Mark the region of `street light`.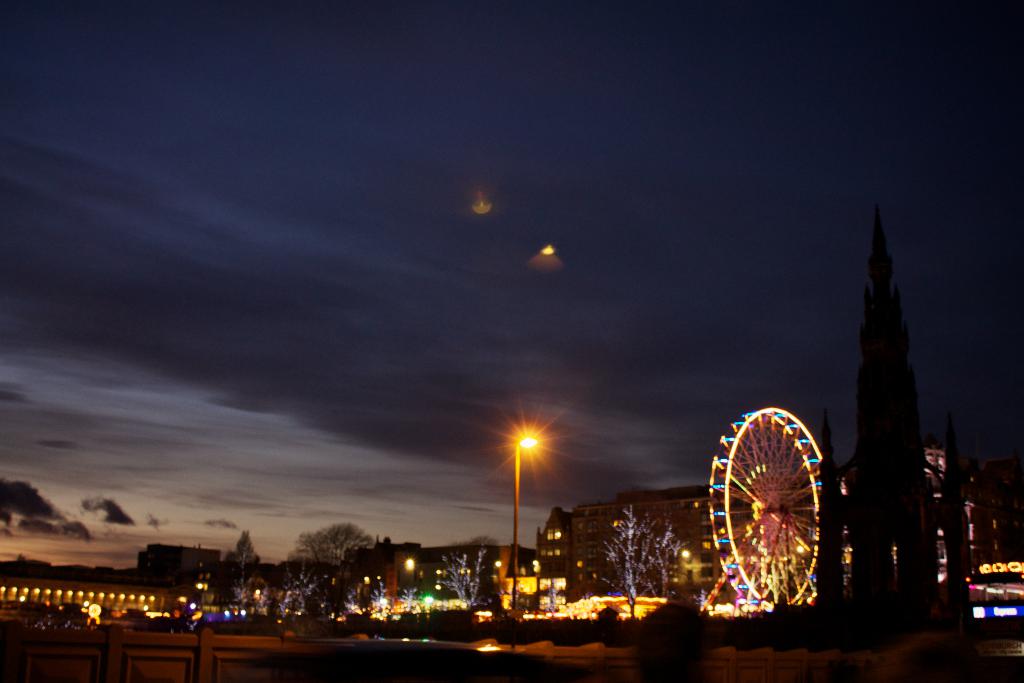
Region: detection(497, 414, 562, 544).
